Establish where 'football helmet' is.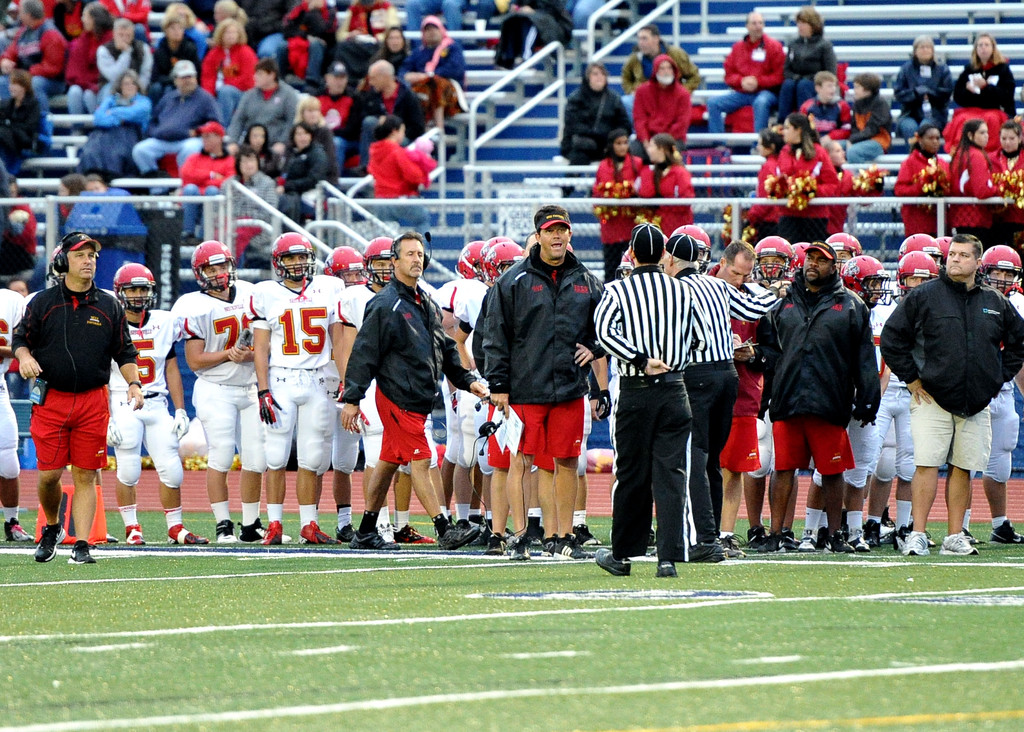
Established at [268,225,319,281].
